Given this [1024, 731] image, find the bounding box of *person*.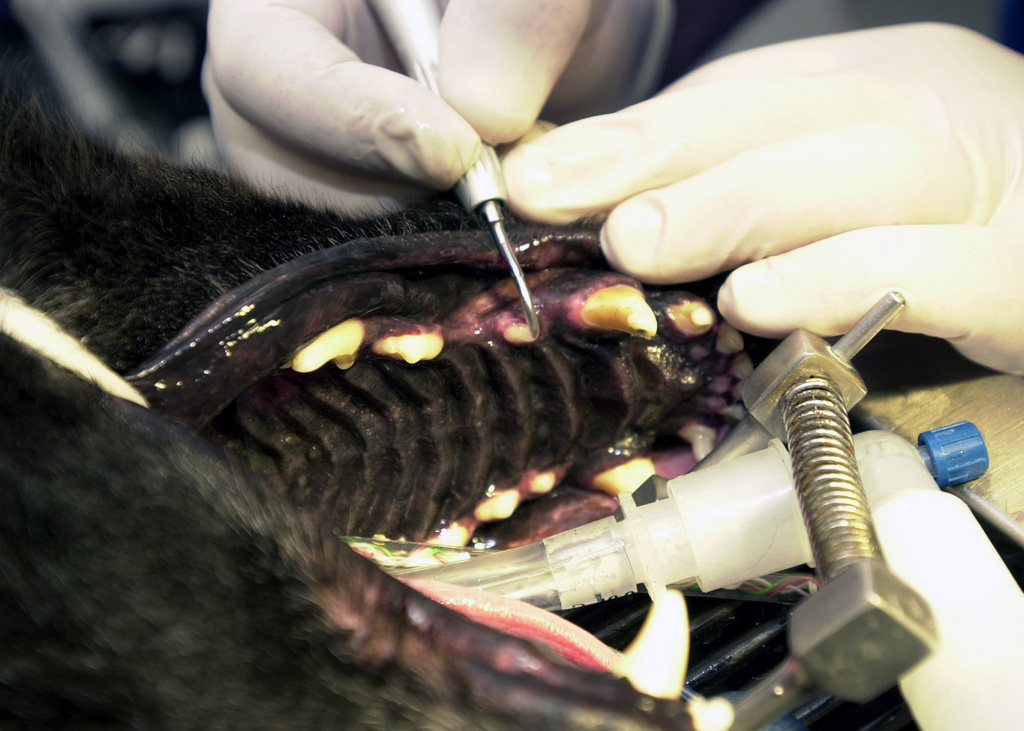
(0, 0, 1023, 547).
